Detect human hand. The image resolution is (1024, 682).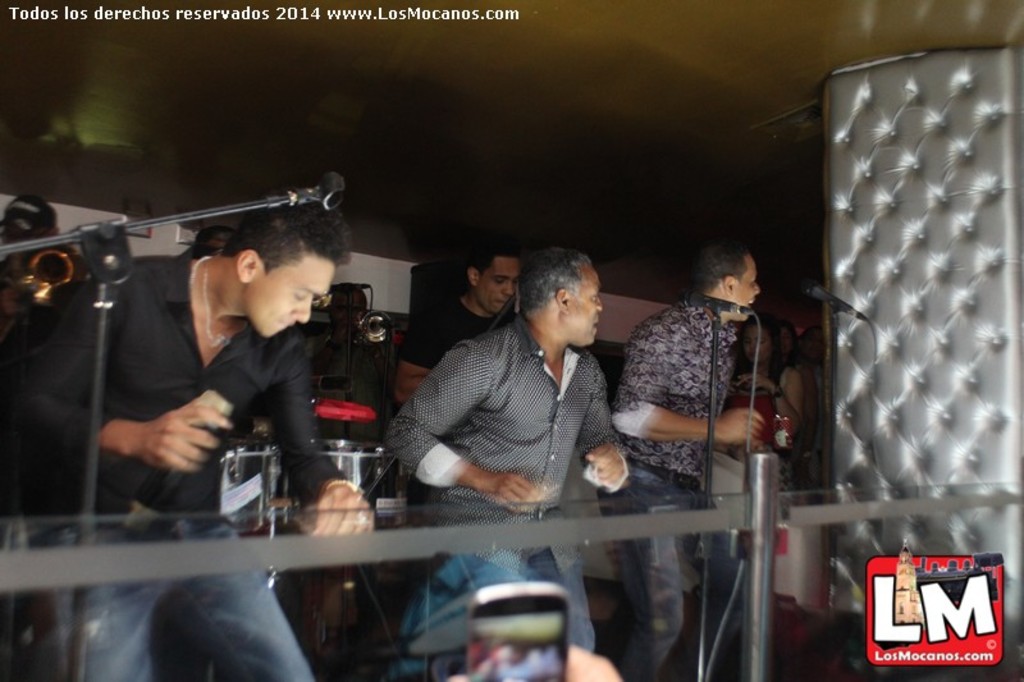
region(443, 642, 626, 681).
